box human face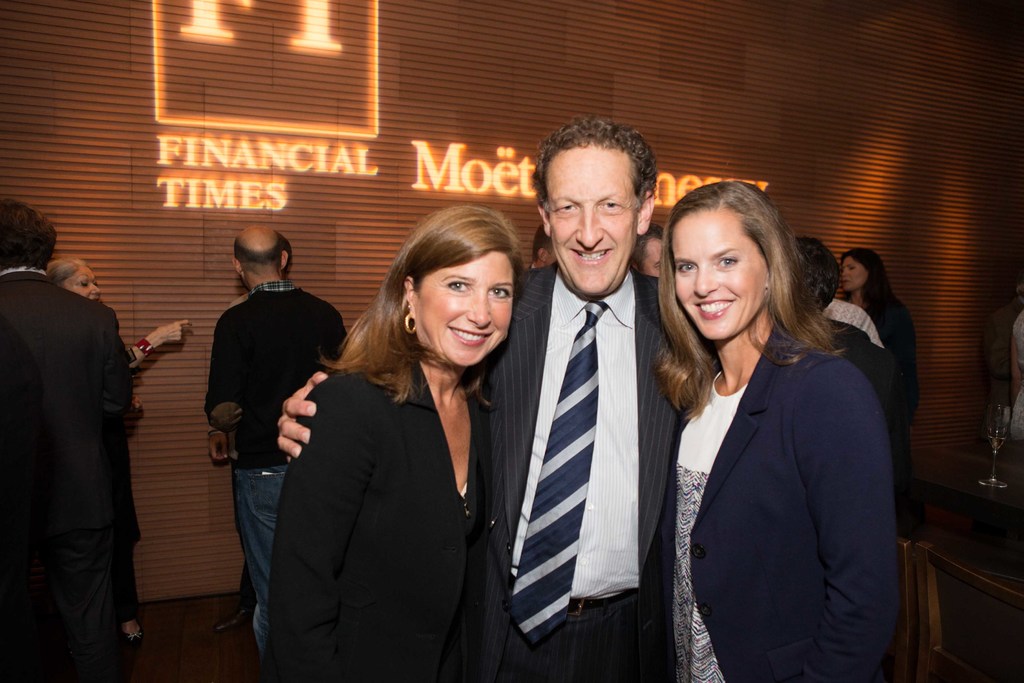
left=545, top=140, right=640, bottom=293
